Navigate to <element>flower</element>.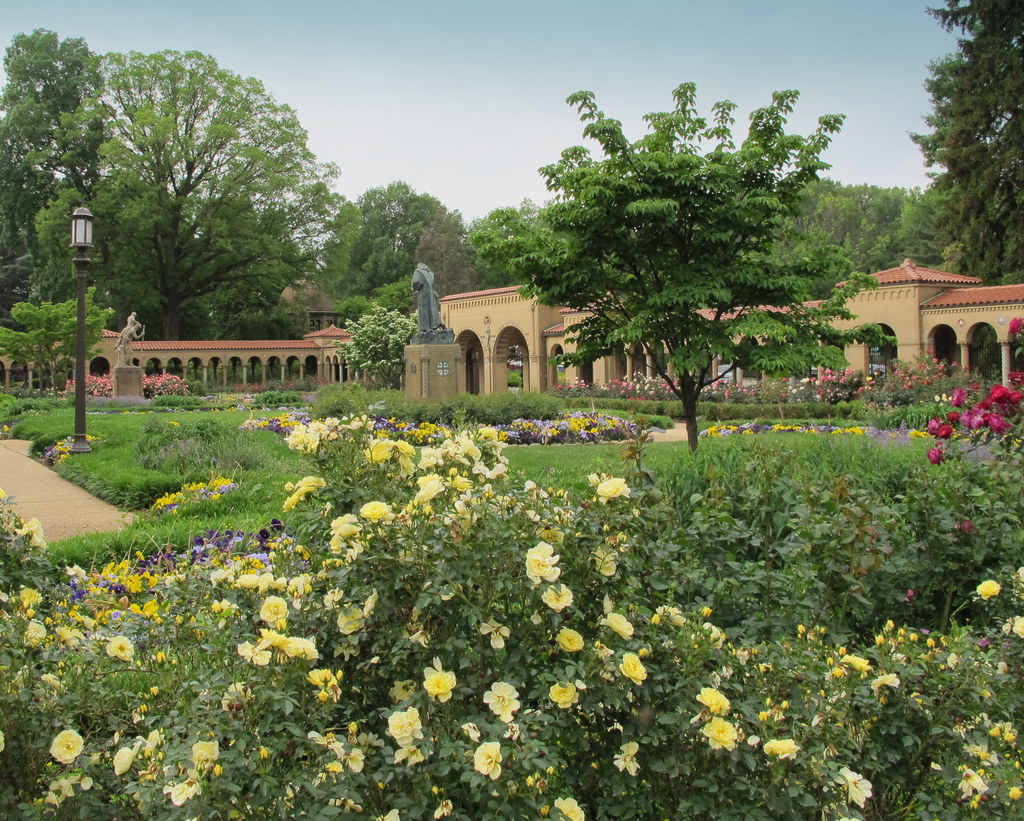
Navigation target: 196:740:224:767.
